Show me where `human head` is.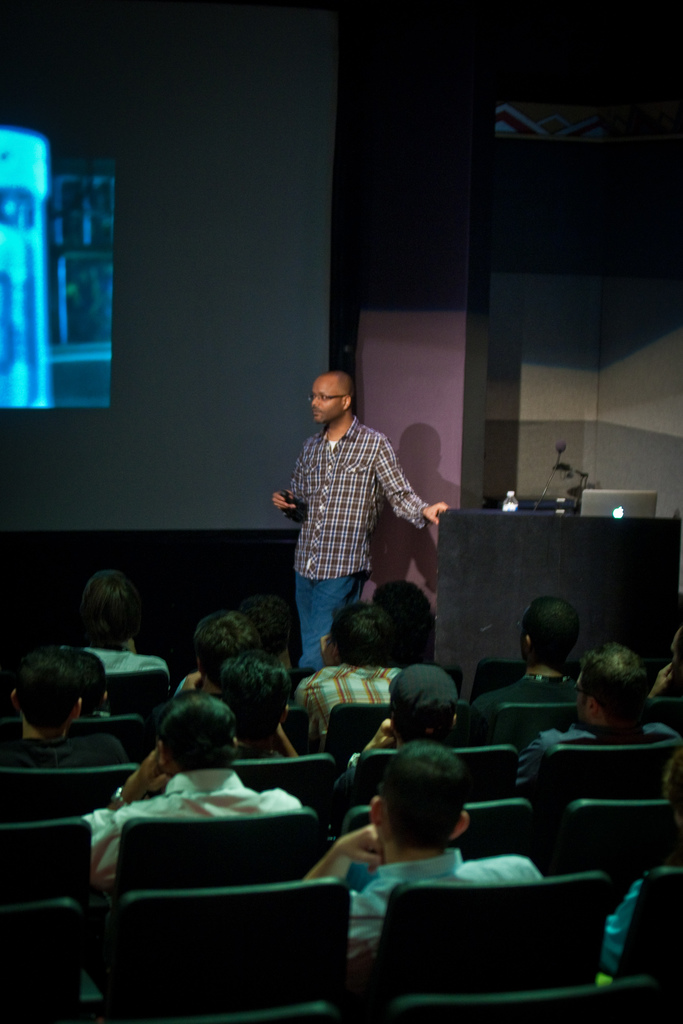
`human head` is at 309/369/358/420.
